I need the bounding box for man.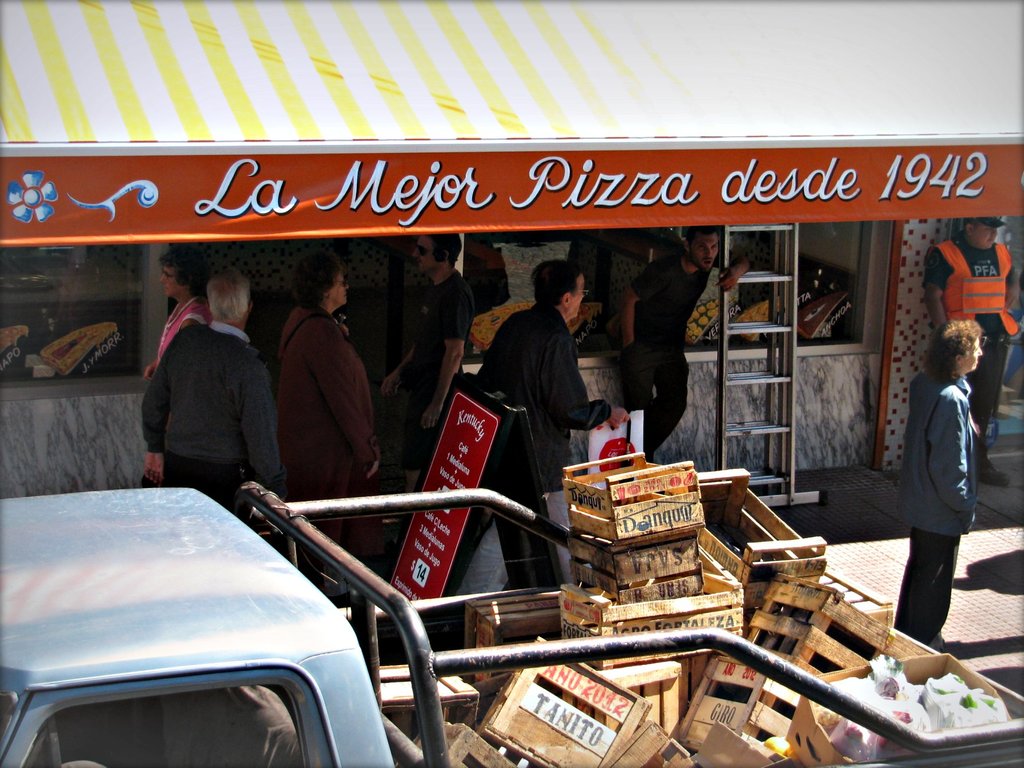
Here it is: bbox=(483, 260, 602, 496).
